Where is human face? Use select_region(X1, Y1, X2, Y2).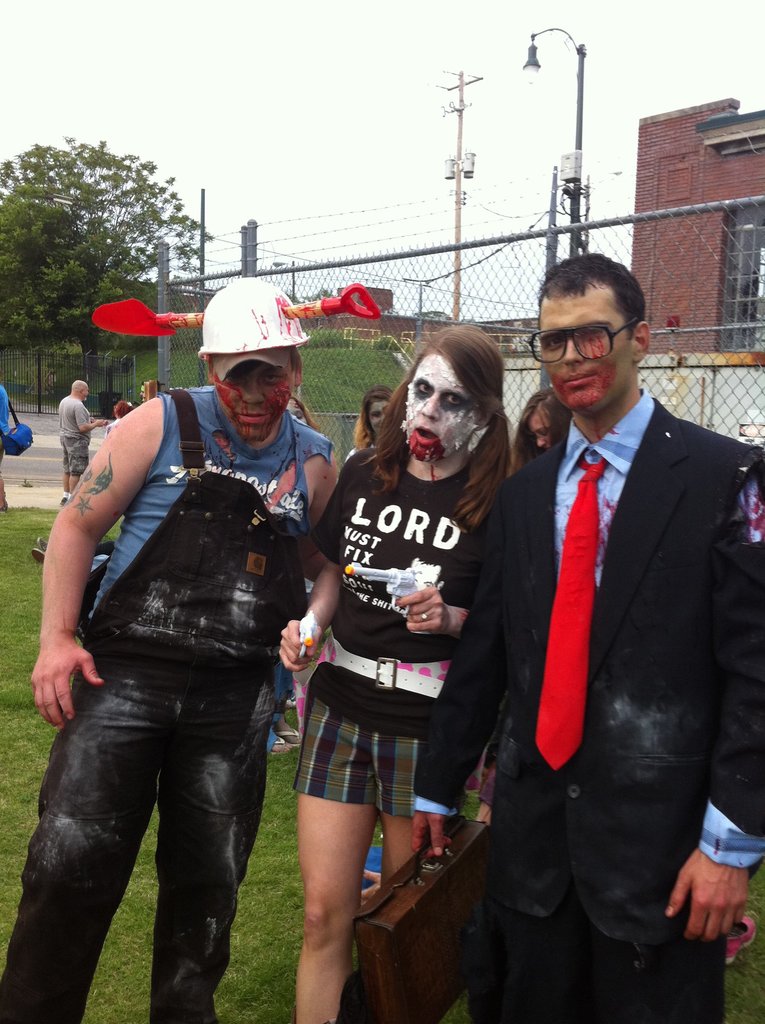
select_region(404, 355, 479, 467).
